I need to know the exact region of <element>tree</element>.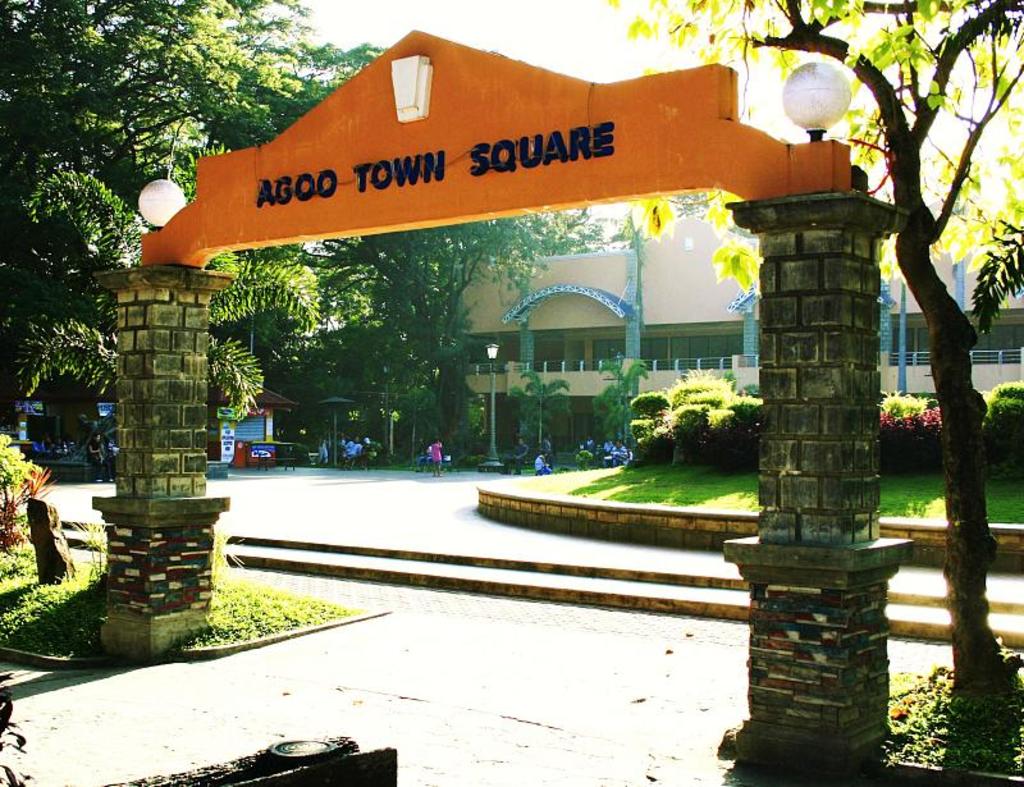
Region: x1=0 y1=0 x2=383 y2=477.
